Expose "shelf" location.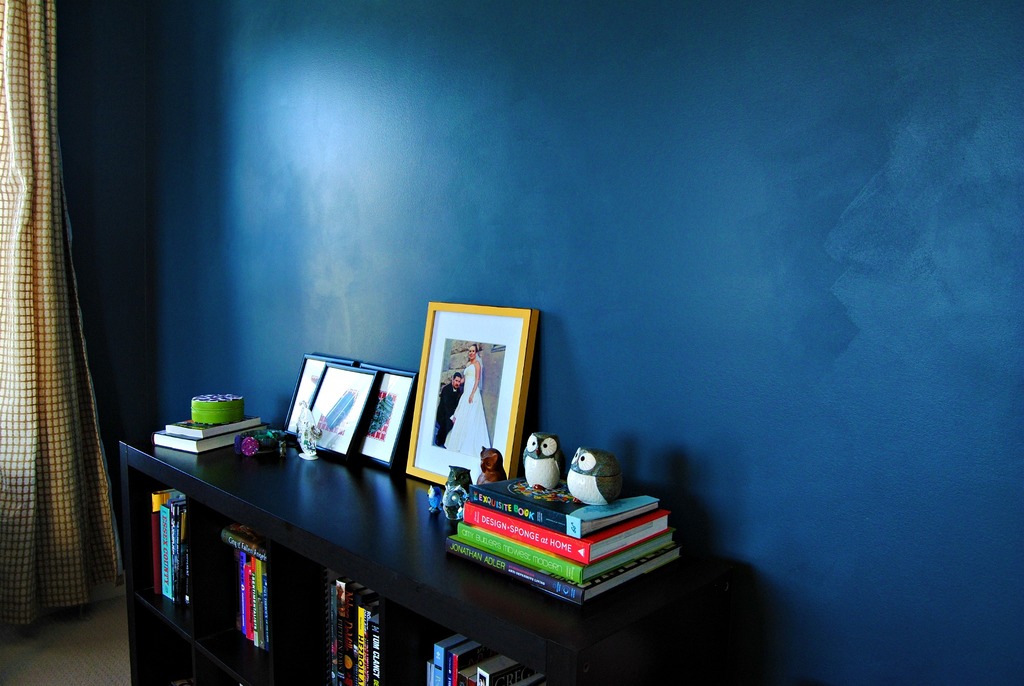
Exposed at <box>118,432,752,685</box>.
